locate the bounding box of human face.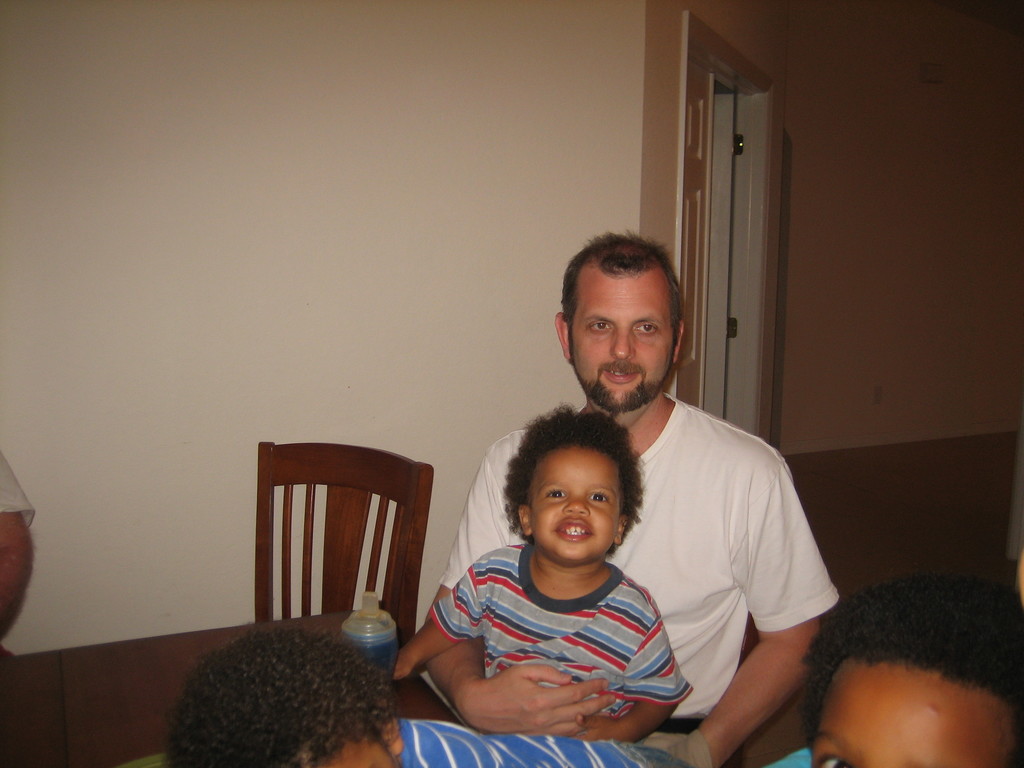
Bounding box: 575:271:673:404.
